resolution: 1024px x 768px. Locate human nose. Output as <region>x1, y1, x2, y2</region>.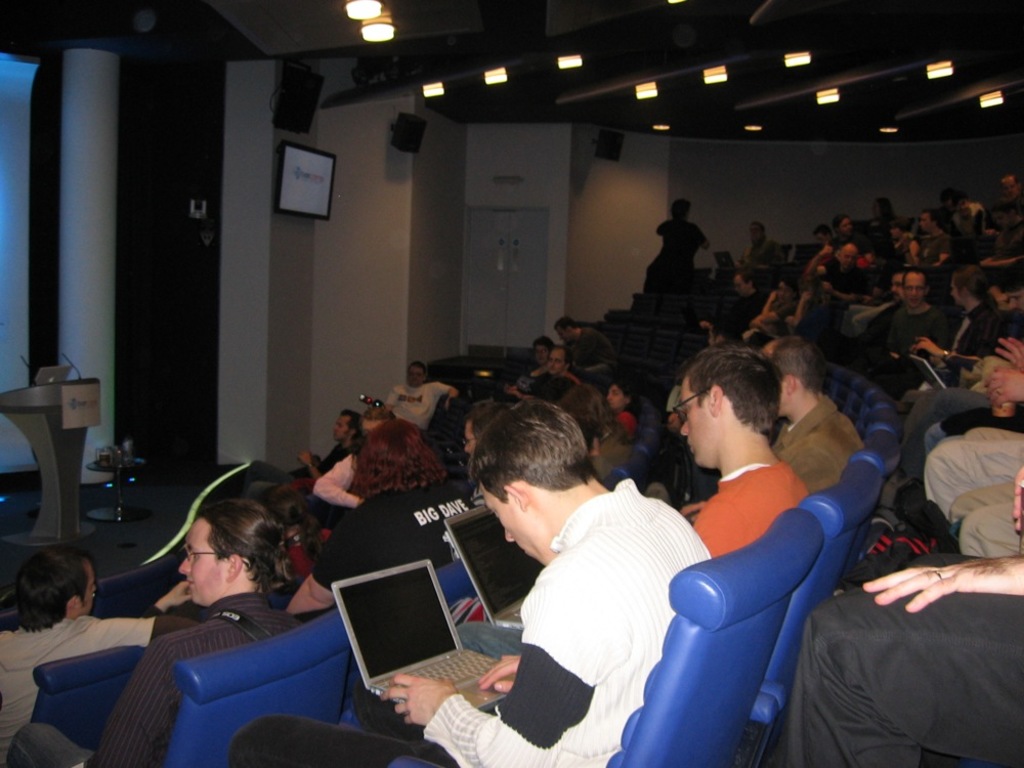
<region>679, 422, 691, 435</region>.
